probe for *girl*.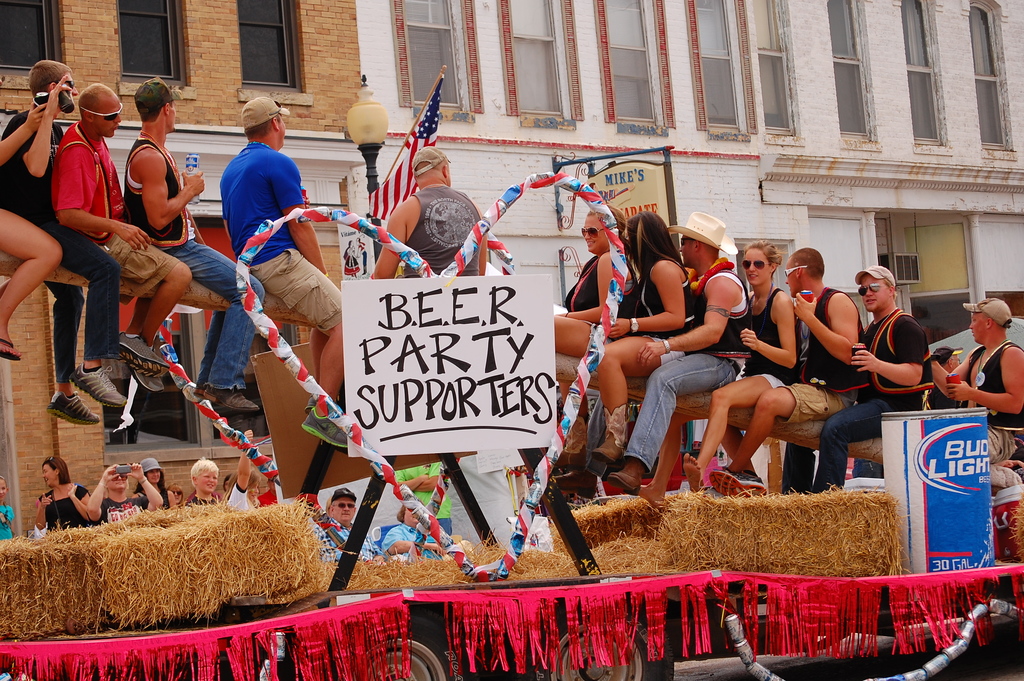
Probe result: Rect(641, 240, 801, 495).
